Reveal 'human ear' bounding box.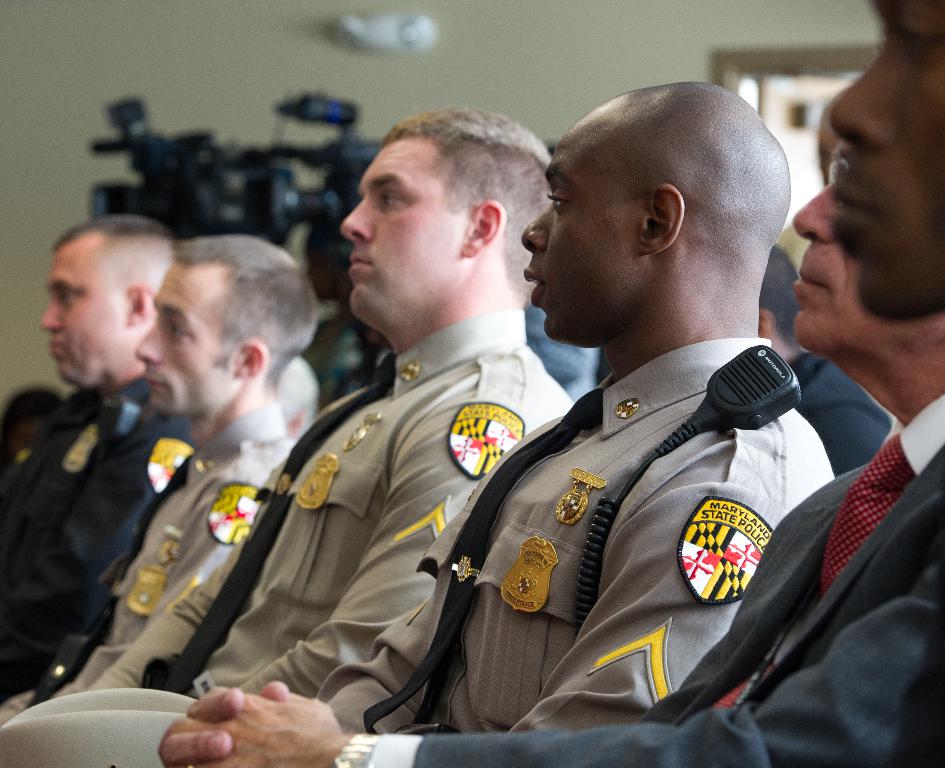
Revealed: bbox=(462, 194, 505, 257).
